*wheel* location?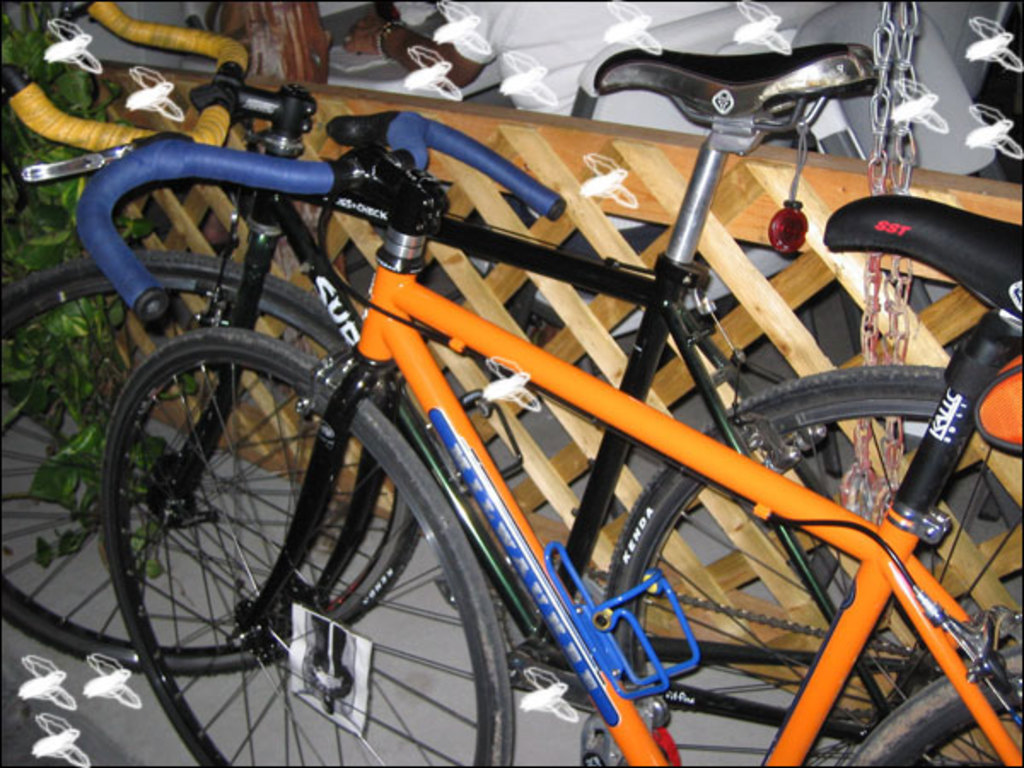
rect(847, 650, 1022, 766)
